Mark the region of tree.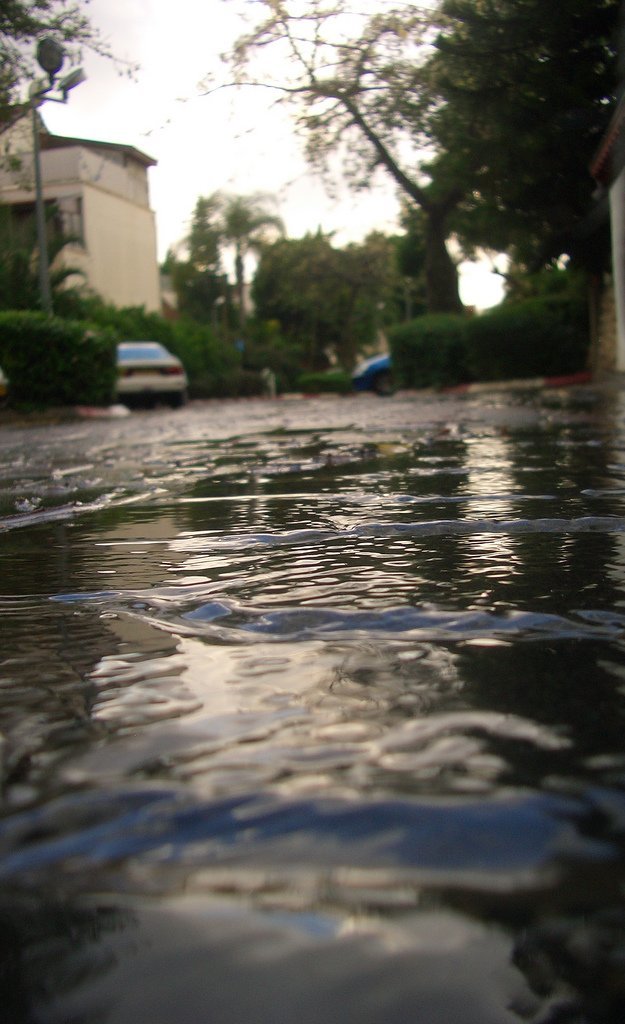
Region: Rect(431, 2, 624, 313).
